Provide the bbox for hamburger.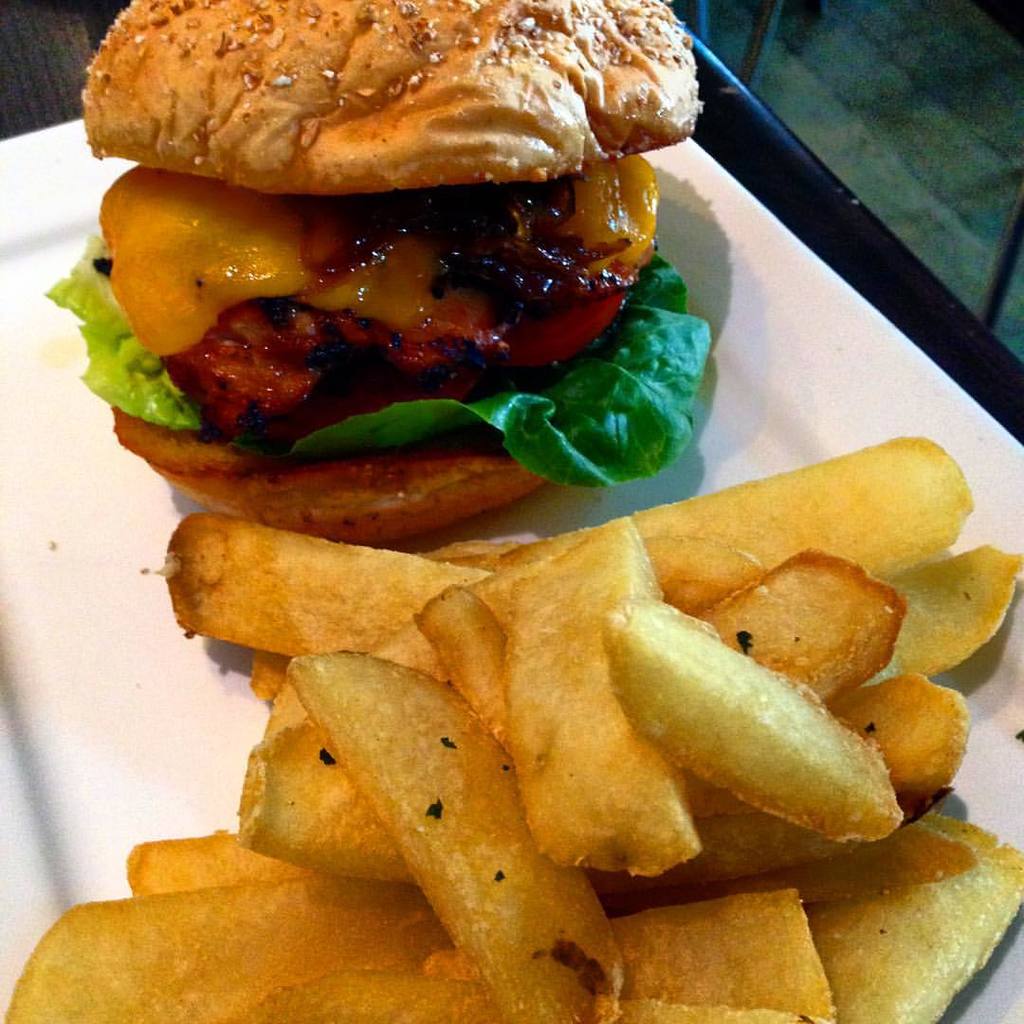
39, 0, 713, 547.
